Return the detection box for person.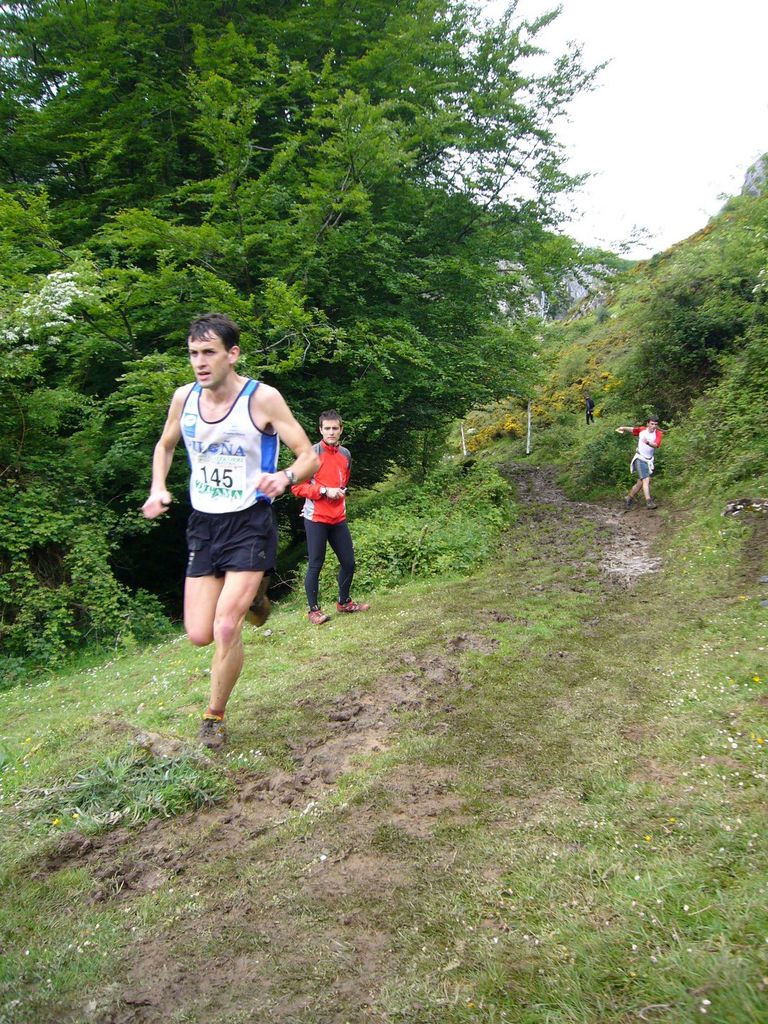
{"x1": 148, "y1": 315, "x2": 305, "y2": 745}.
